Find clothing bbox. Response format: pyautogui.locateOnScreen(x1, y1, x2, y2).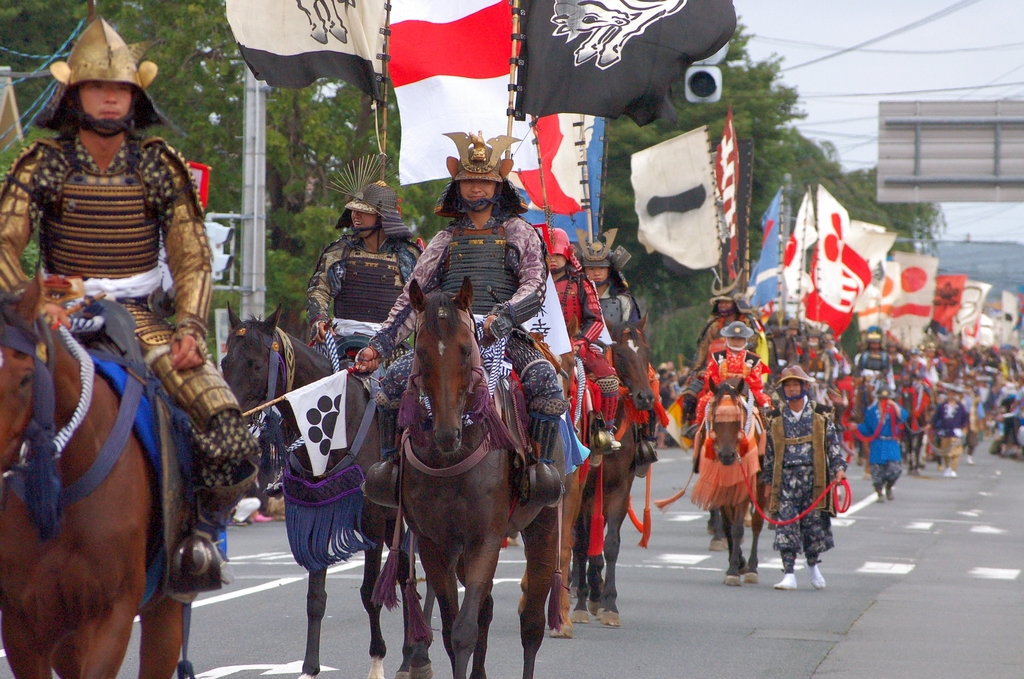
pyautogui.locateOnScreen(596, 284, 641, 339).
